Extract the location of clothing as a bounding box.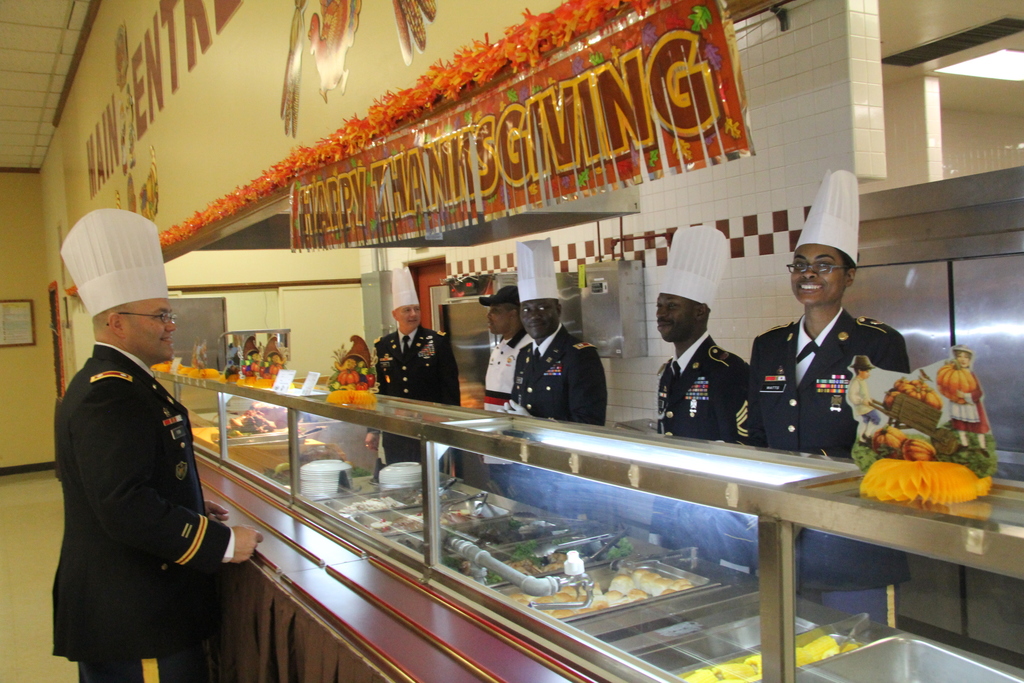
47/343/242/682.
